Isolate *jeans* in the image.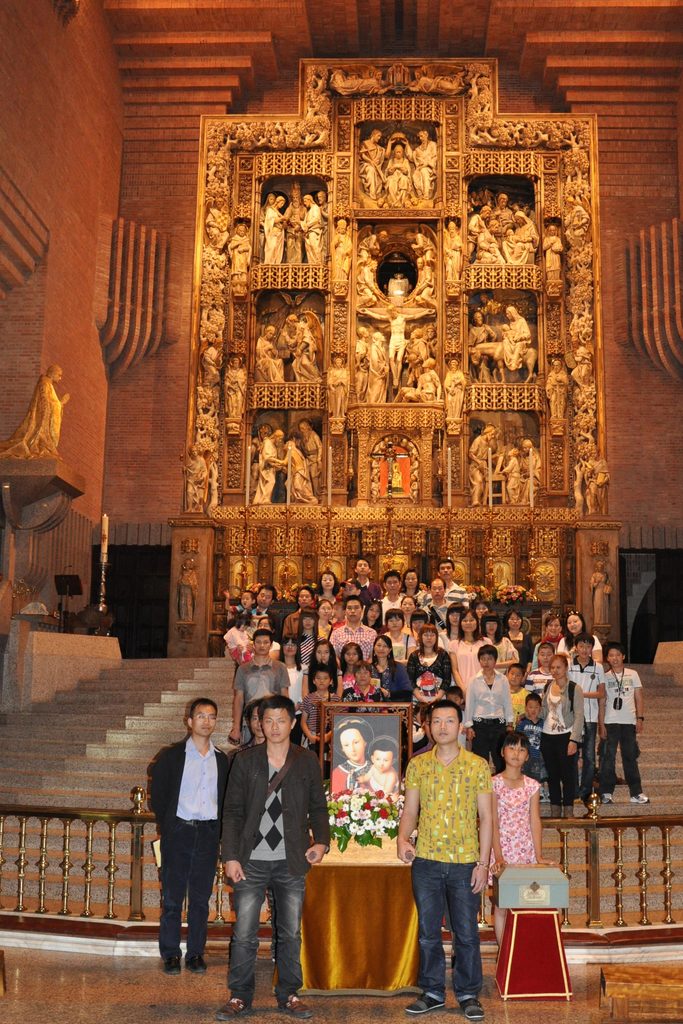
Isolated region: box(535, 732, 580, 801).
